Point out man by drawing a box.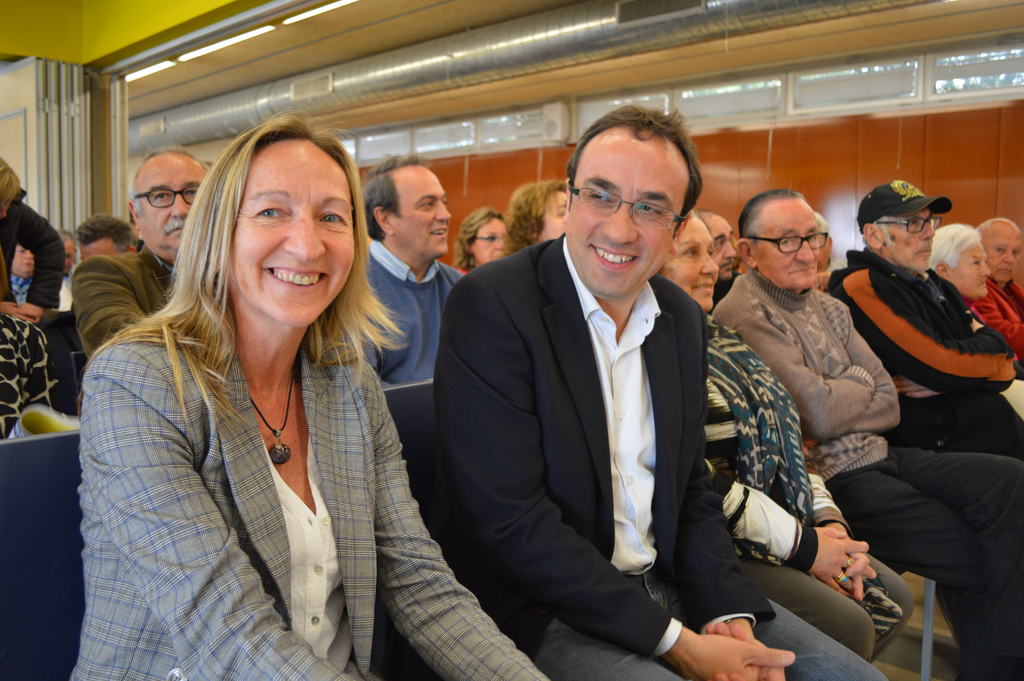
l=71, t=216, r=143, b=267.
